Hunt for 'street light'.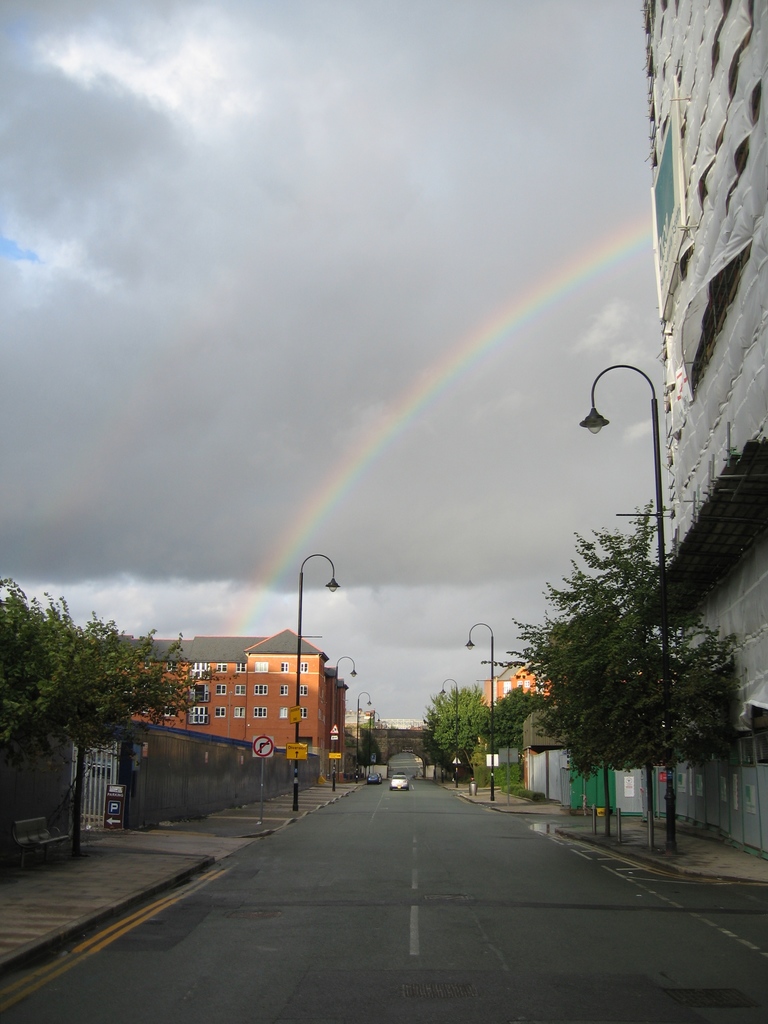
Hunted down at {"left": 431, "top": 710, "right": 433, "bottom": 721}.
